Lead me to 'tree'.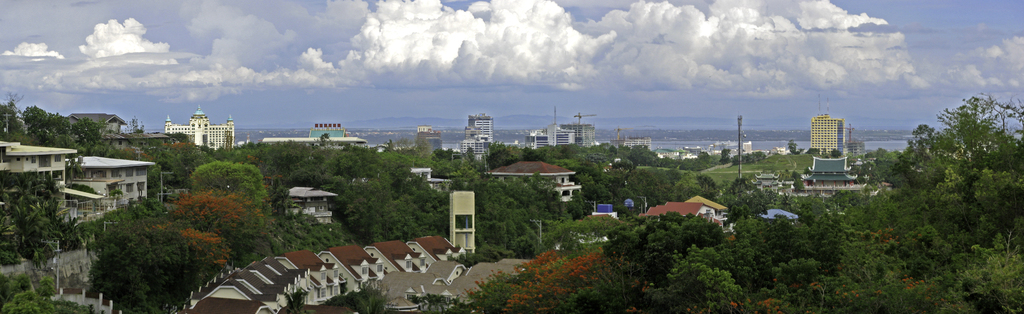
Lead to pyautogui.locateOnScreen(0, 101, 99, 142).
